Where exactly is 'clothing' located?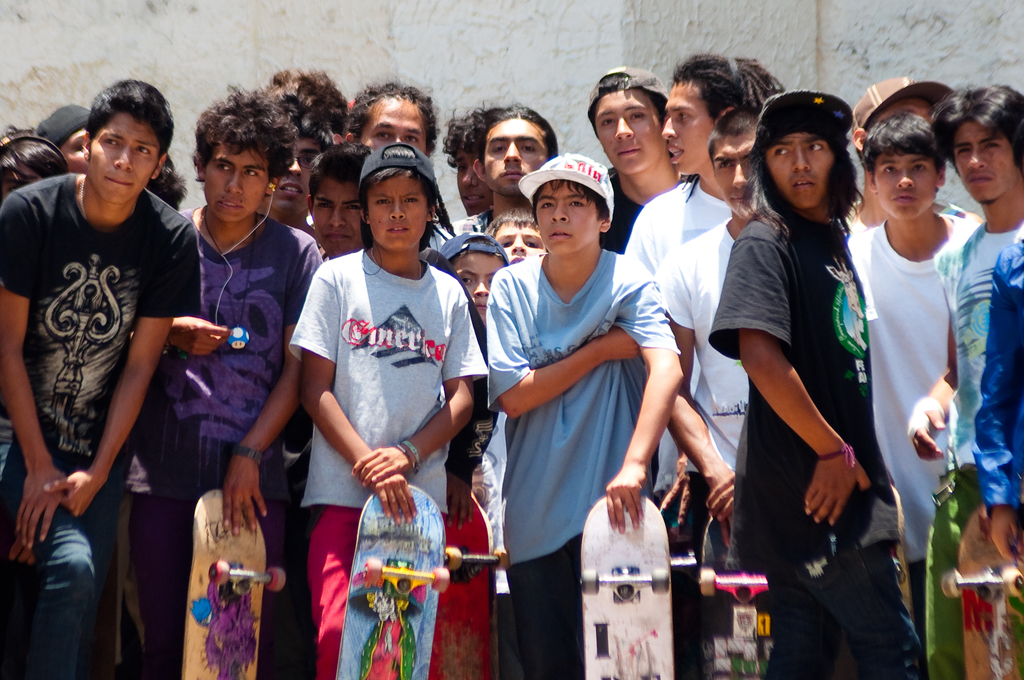
Its bounding box is region(602, 166, 644, 255).
